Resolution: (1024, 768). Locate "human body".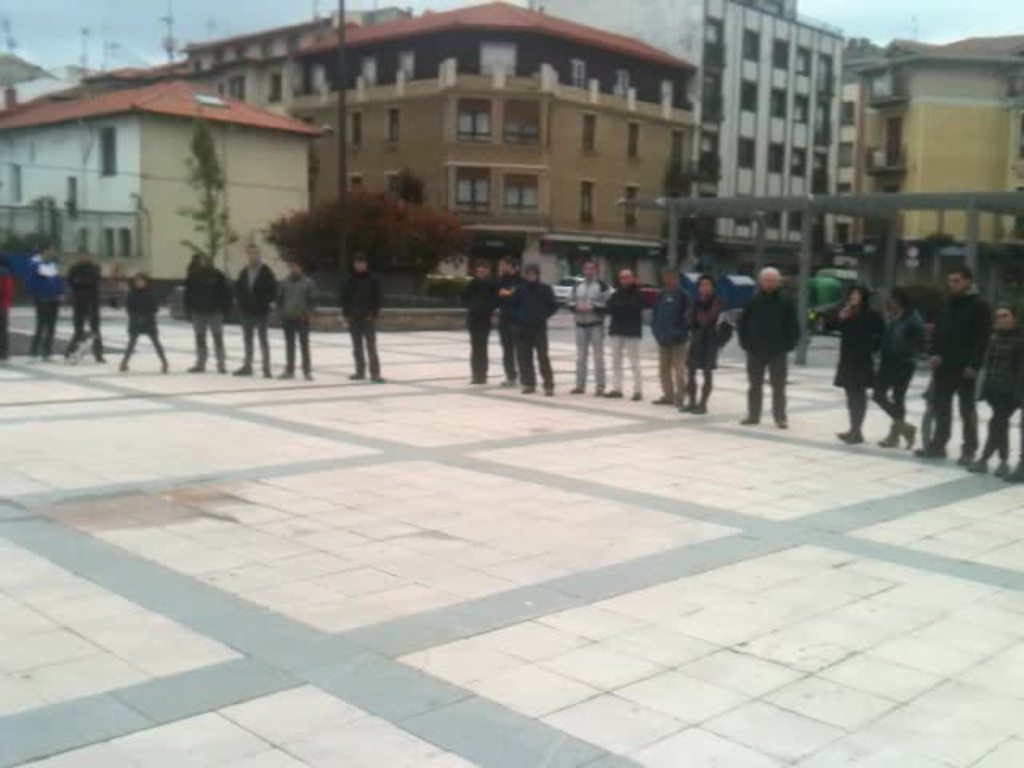
x1=27, y1=238, x2=69, y2=368.
